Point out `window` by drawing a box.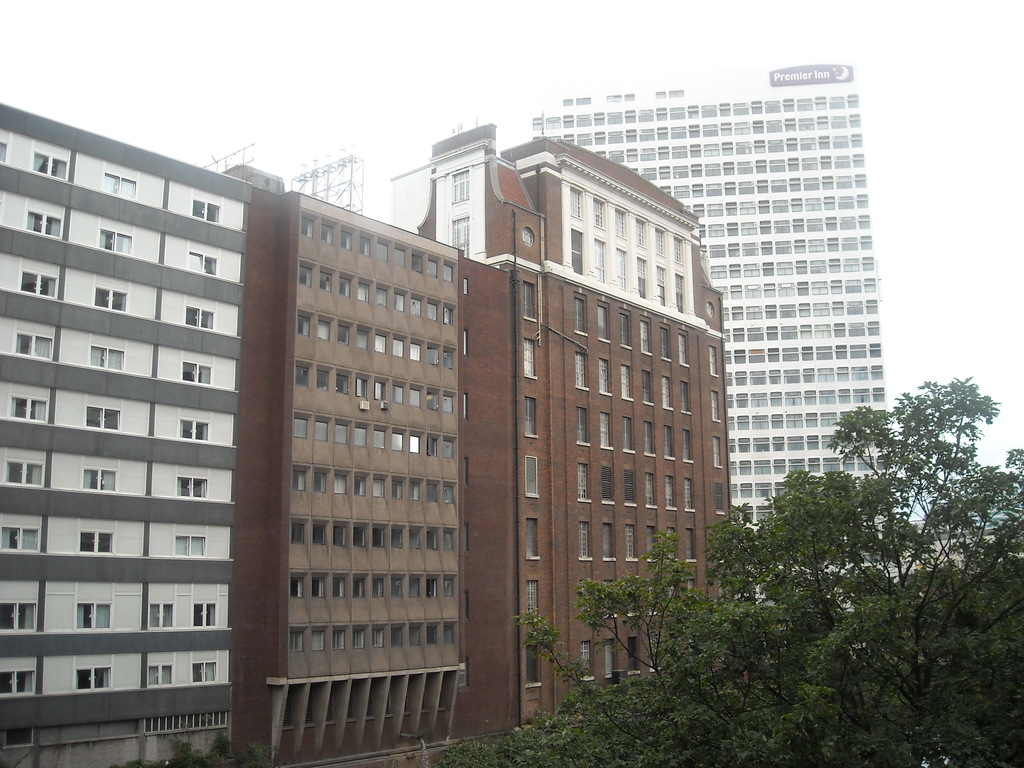
[773, 481, 788, 493].
